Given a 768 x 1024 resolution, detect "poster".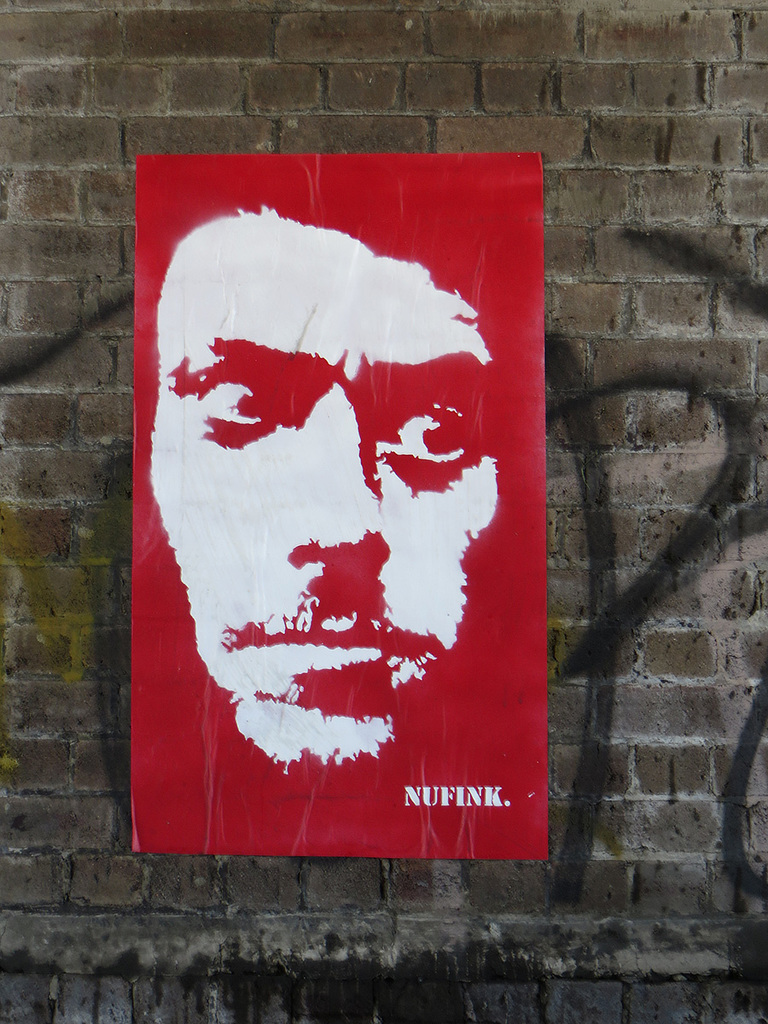
x1=131, y1=148, x2=557, y2=863.
